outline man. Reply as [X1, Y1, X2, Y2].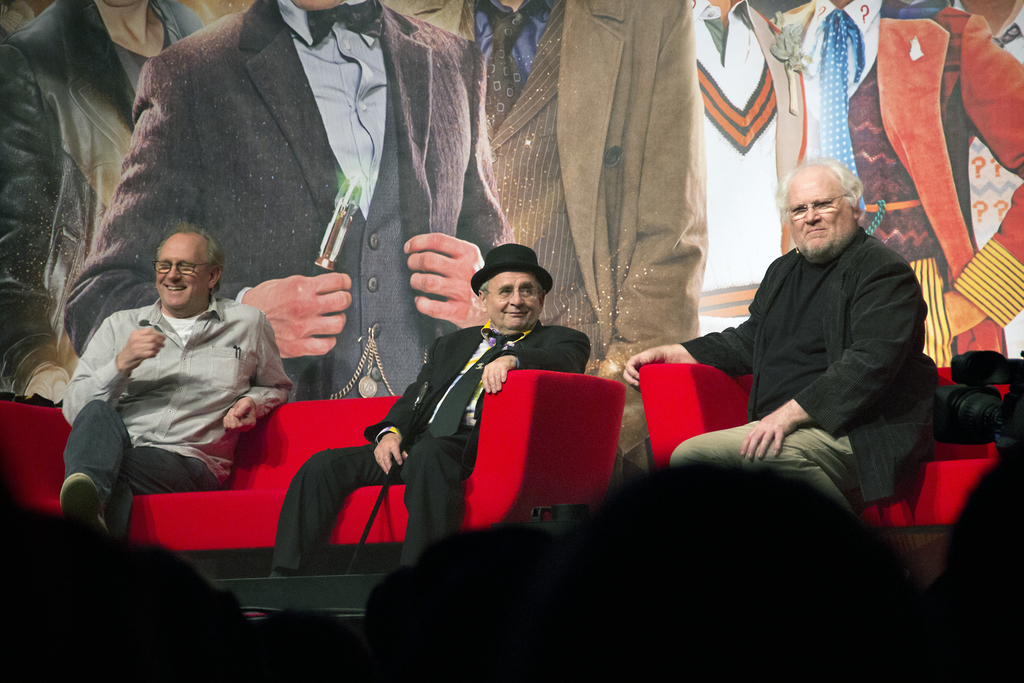
[616, 154, 943, 520].
